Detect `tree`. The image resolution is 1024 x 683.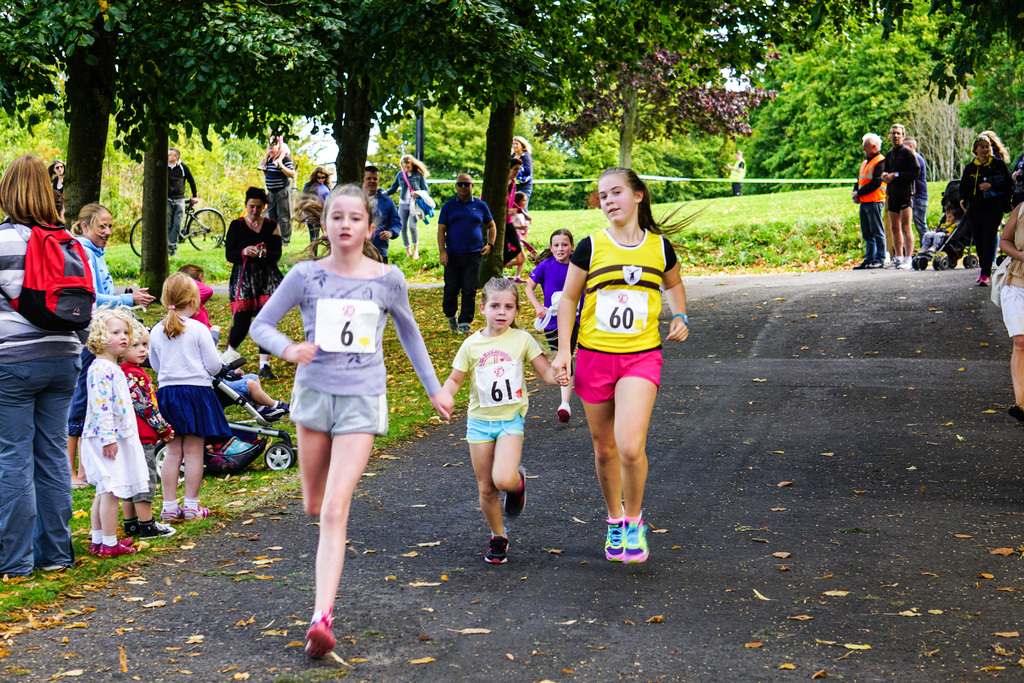
region(114, 0, 358, 294).
